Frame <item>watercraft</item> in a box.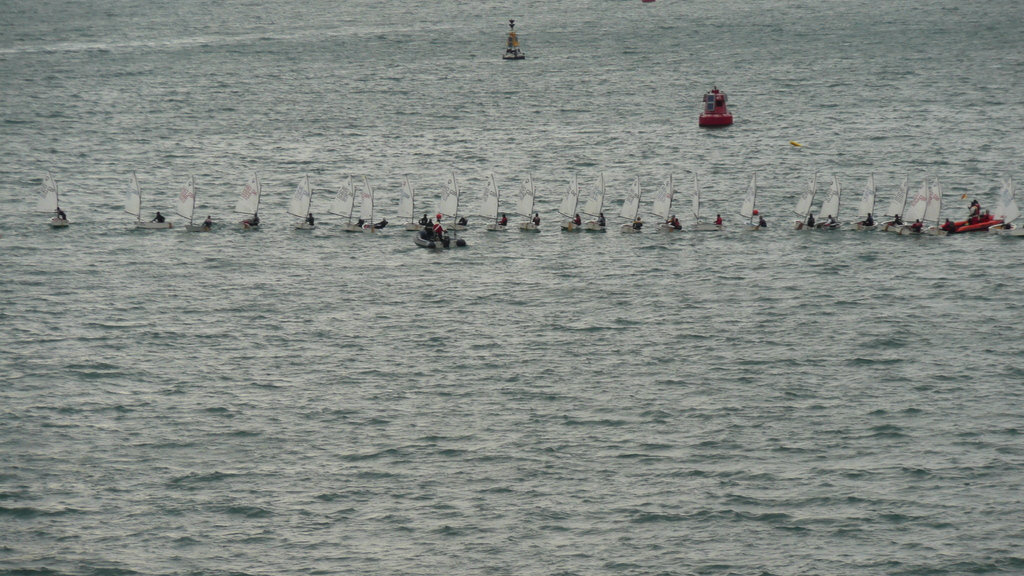
bbox(658, 180, 680, 233).
